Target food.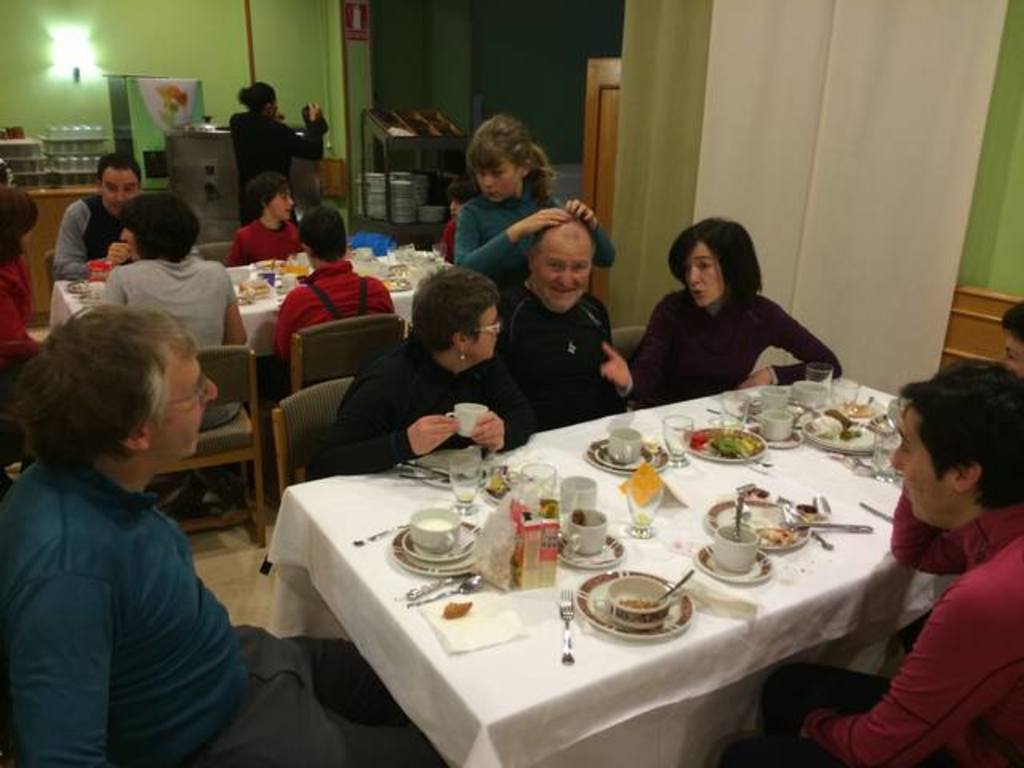
Target region: x1=618, y1=573, x2=662, y2=610.
